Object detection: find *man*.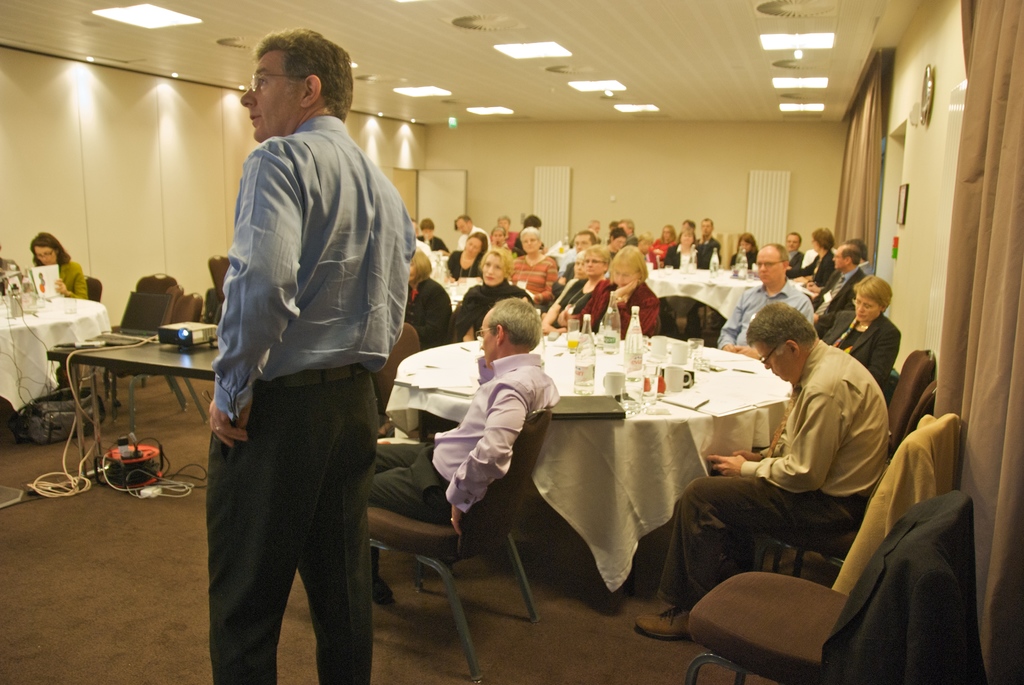
629/303/886/645.
